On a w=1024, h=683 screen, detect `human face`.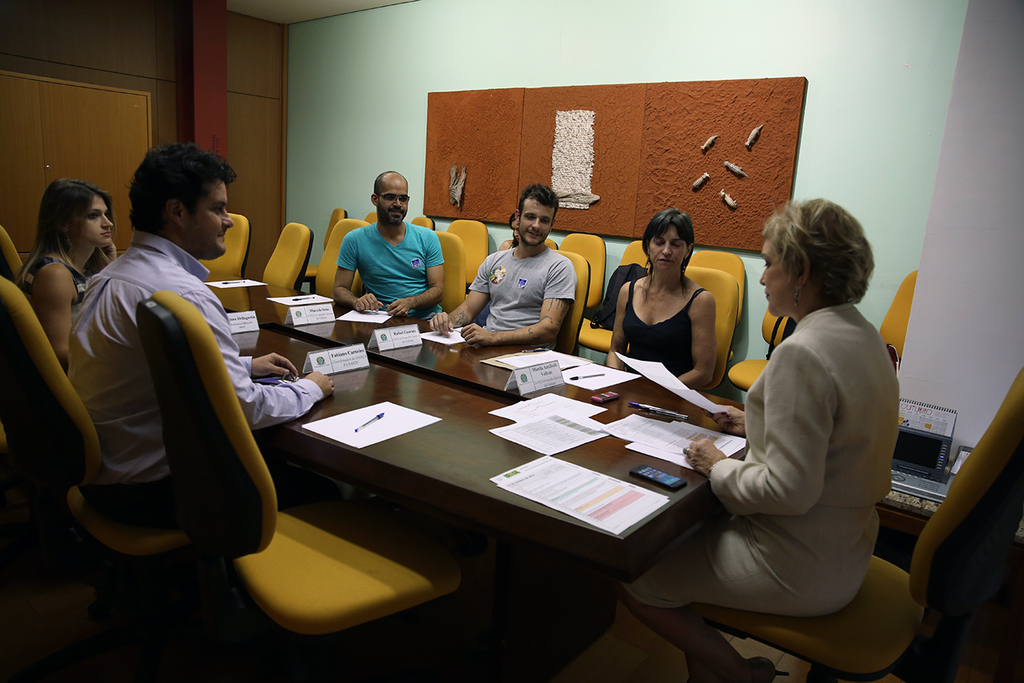
<region>757, 238, 798, 317</region>.
